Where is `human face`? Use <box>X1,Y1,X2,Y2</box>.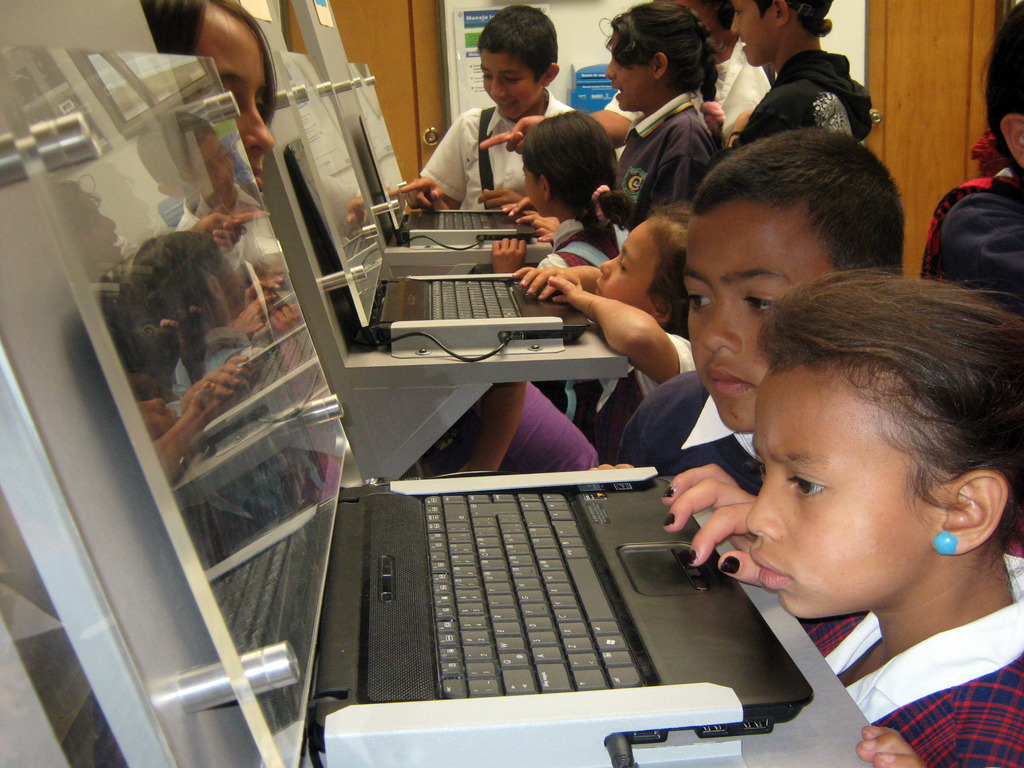
<box>678,200,837,434</box>.
